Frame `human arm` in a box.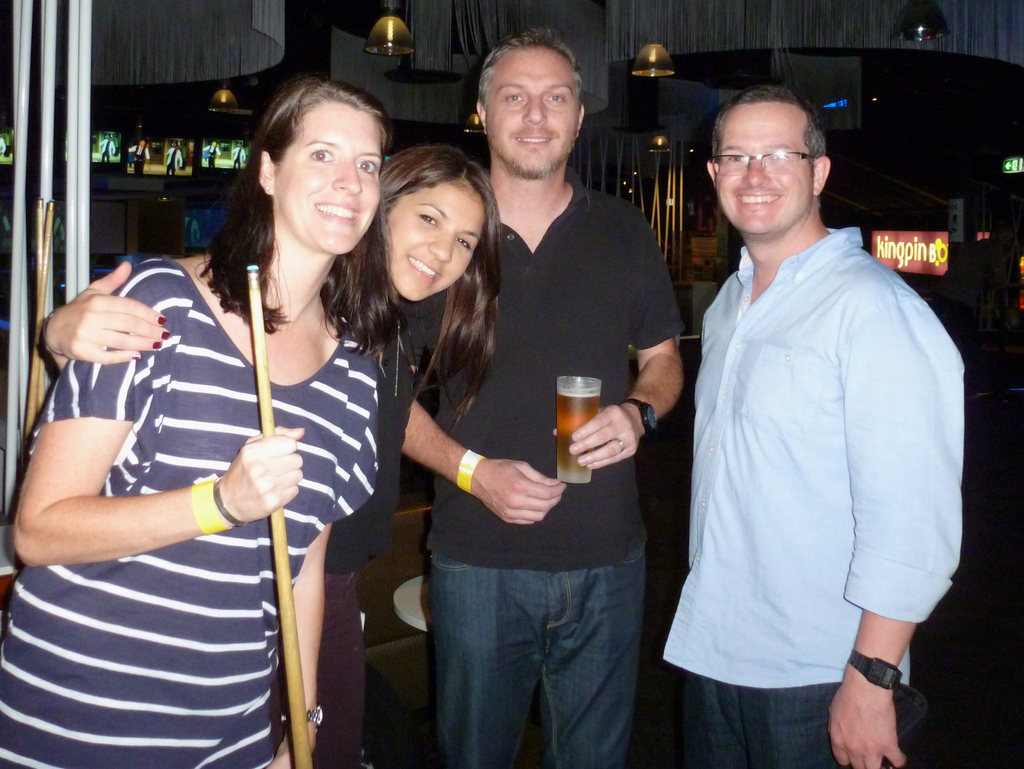
[left=42, top=260, right=175, bottom=375].
